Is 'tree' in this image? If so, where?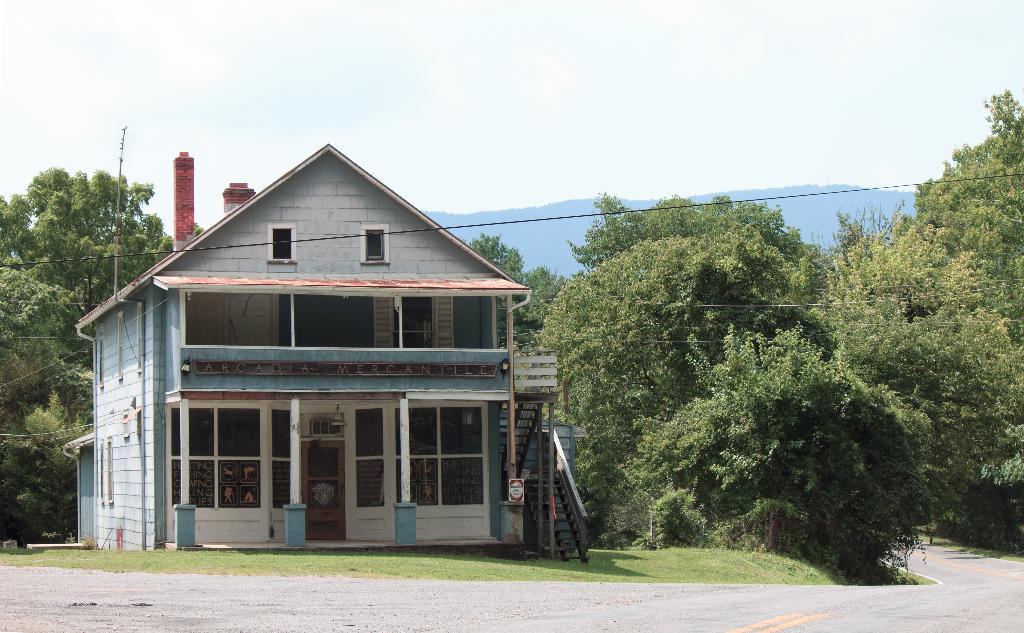
Yes, at 776/204/1023/351.
